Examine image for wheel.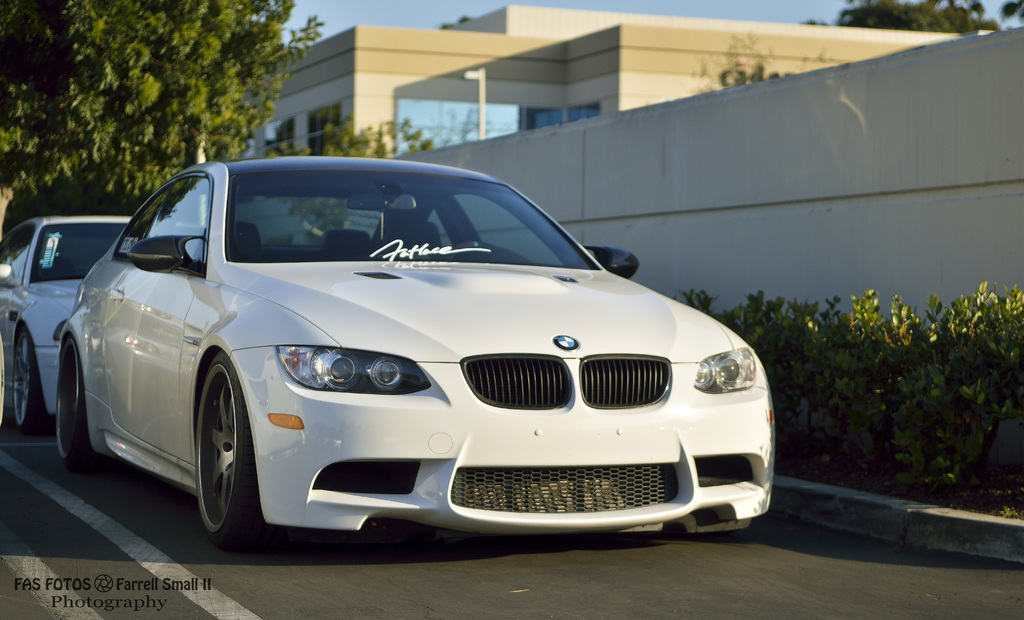
Examination result: [left=13, top=330, right=46, bottom=432].
